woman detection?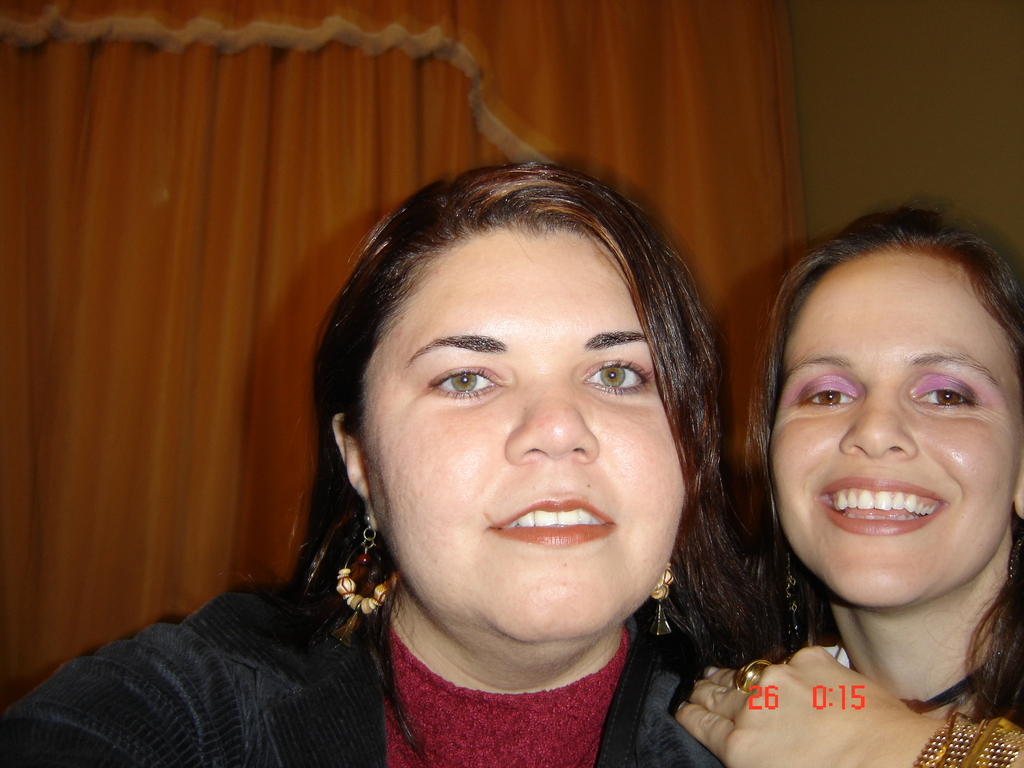
pyautogui.locateOnScreen(714, 207, 1023, 734)
